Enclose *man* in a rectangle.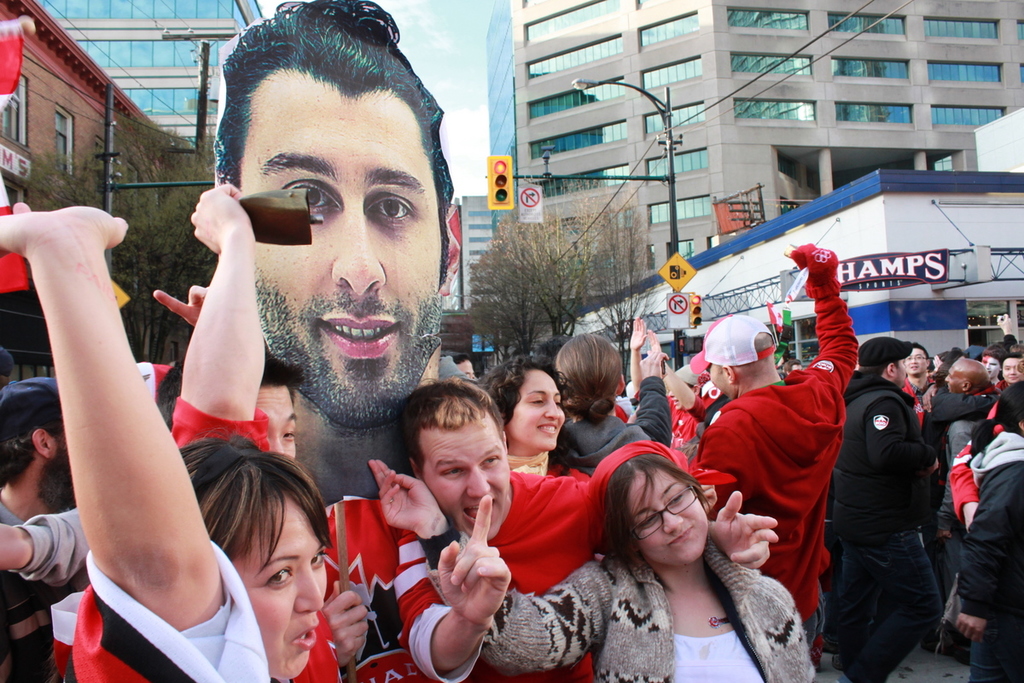
x1=393 y1=383 x2=778 y2=682.
